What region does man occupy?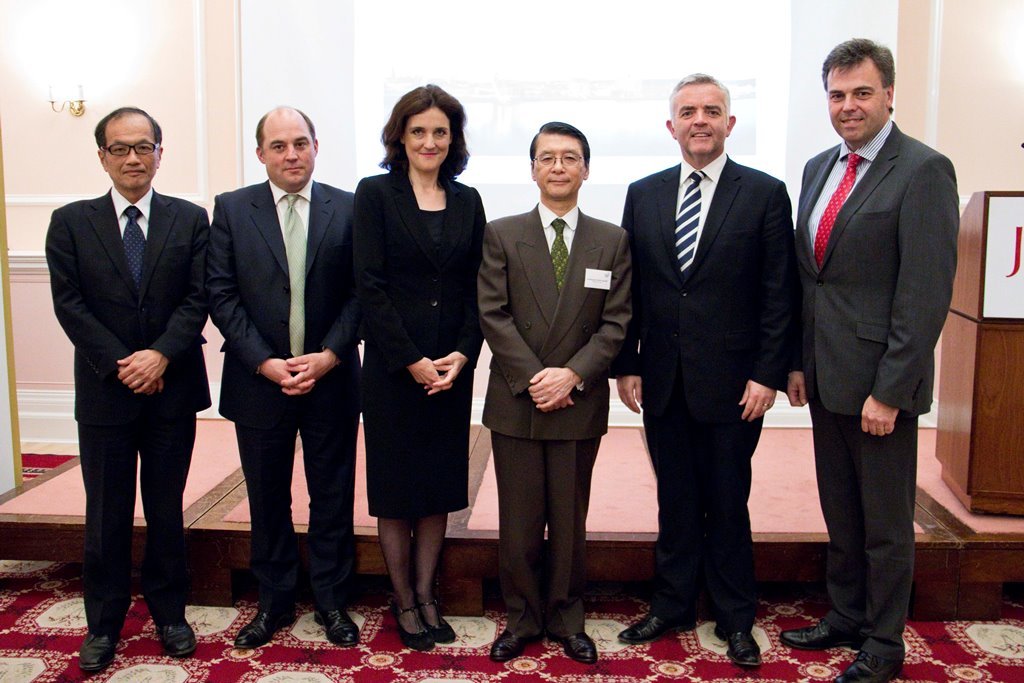
detection(197, 105, 368, 650).
